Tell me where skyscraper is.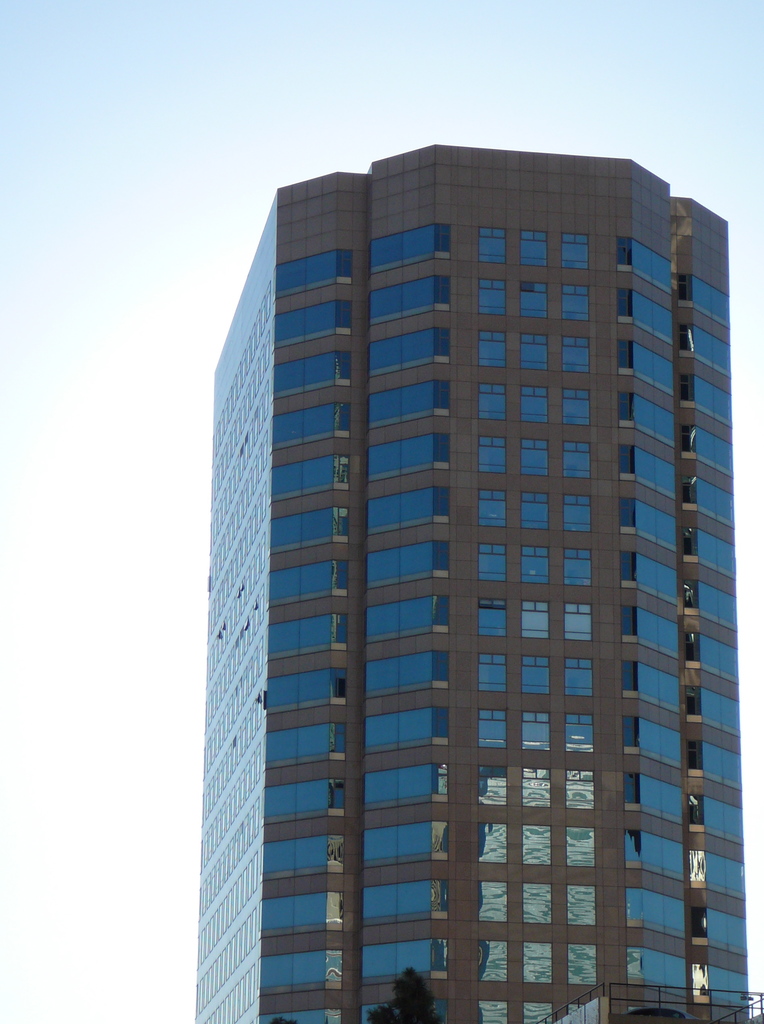
skyscraper is at [190, 138, 763, 1023].
